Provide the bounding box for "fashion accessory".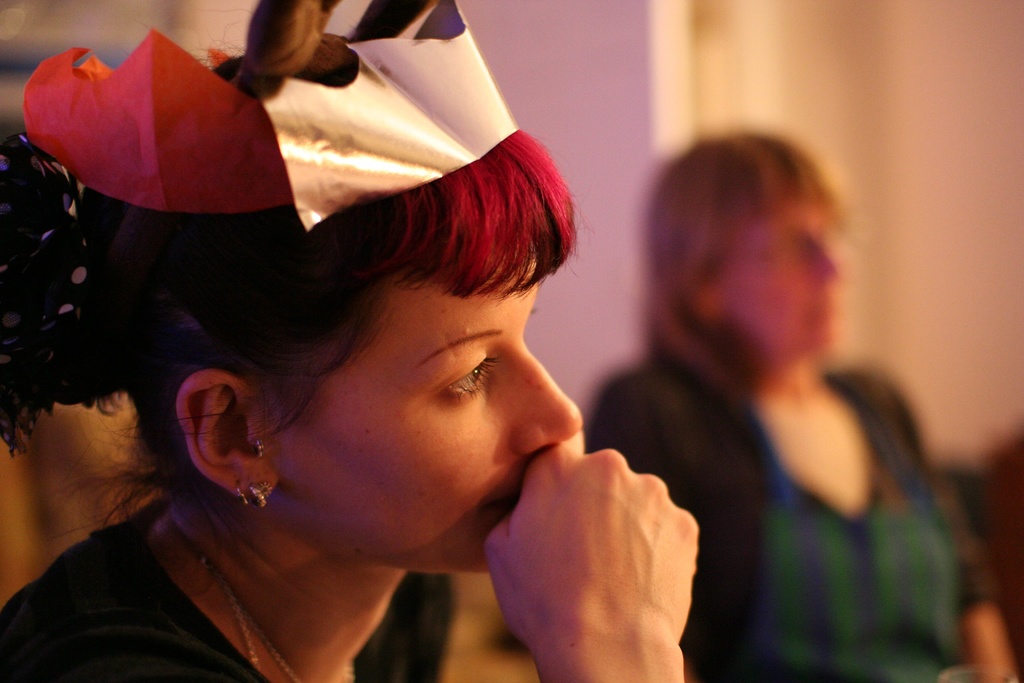
bbox(0, 132, 90, 331).
